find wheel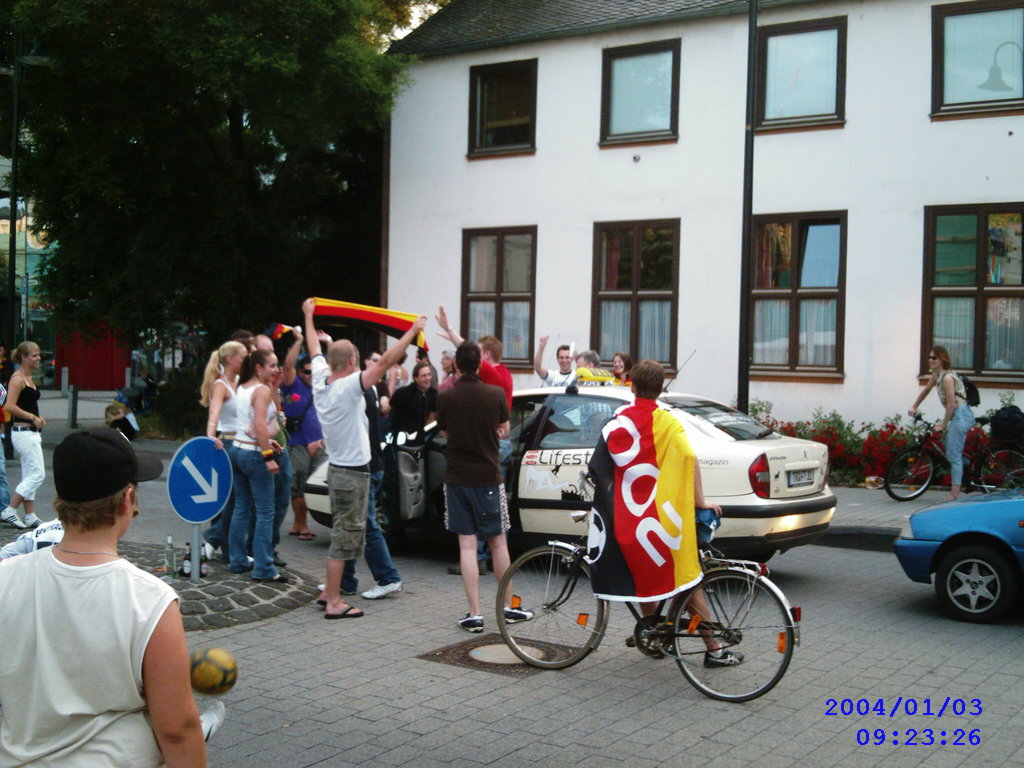
<bbox>497, 537, 609, 678</bbox>
